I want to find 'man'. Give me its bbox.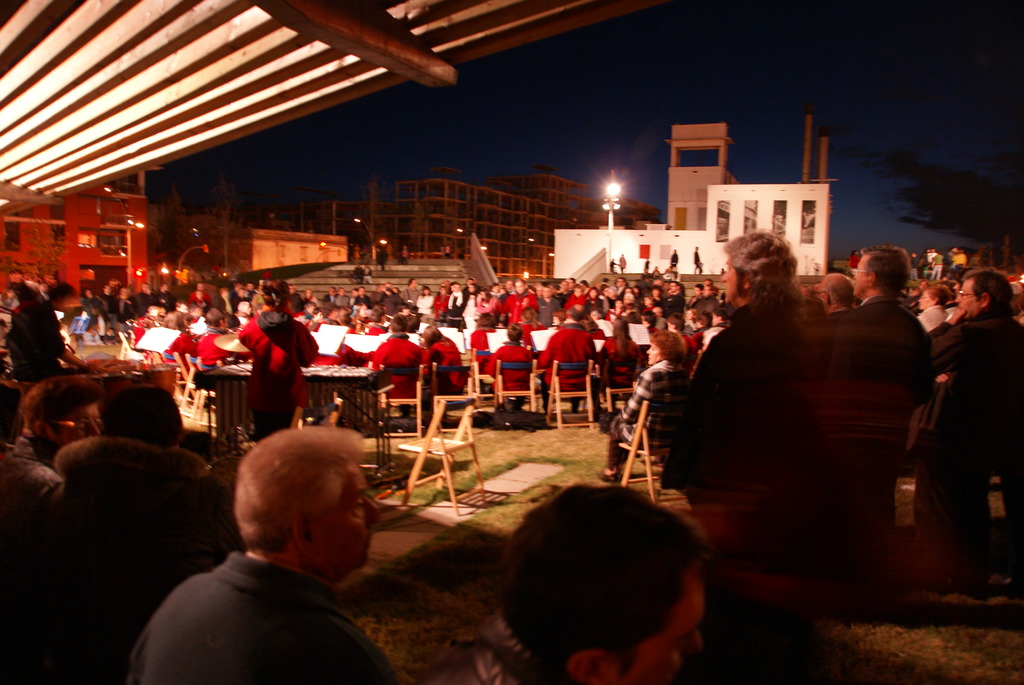
Rect(536, 301, 597, 414).
